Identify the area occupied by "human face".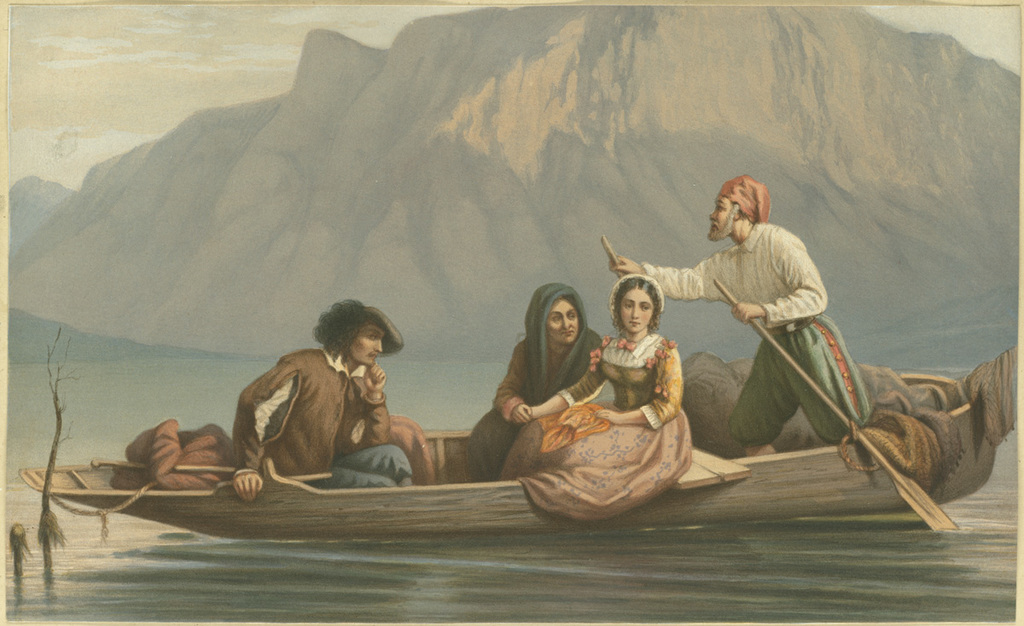
Area: pyautogui.locateOnScreen(546, 297, 584, 347).
